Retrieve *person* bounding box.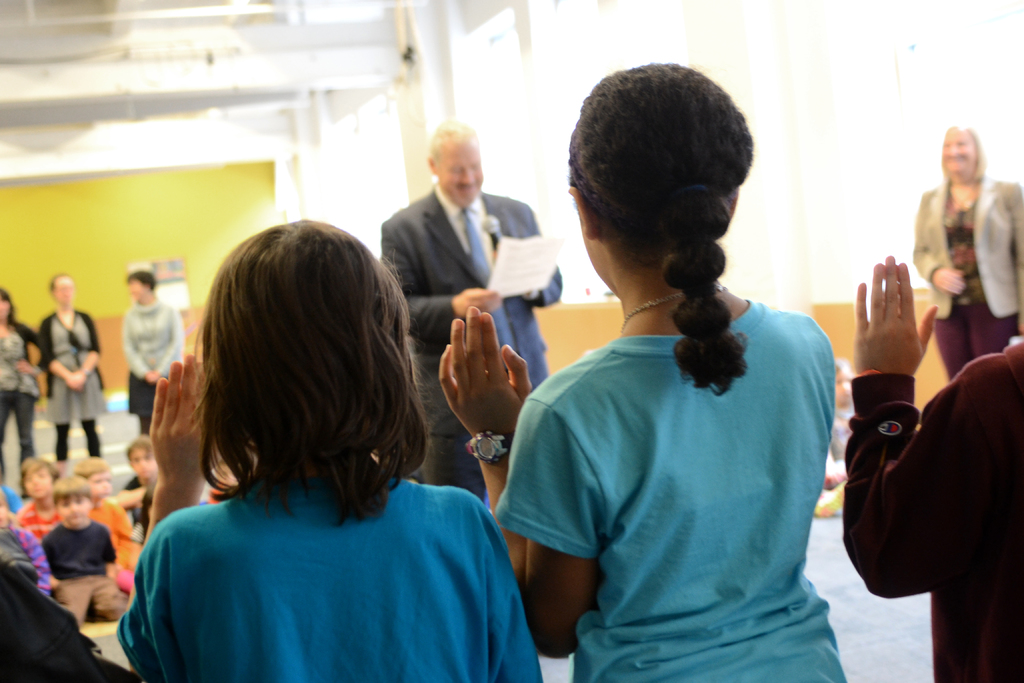
Bounding box: Rect(0, 289, 39, 483).
